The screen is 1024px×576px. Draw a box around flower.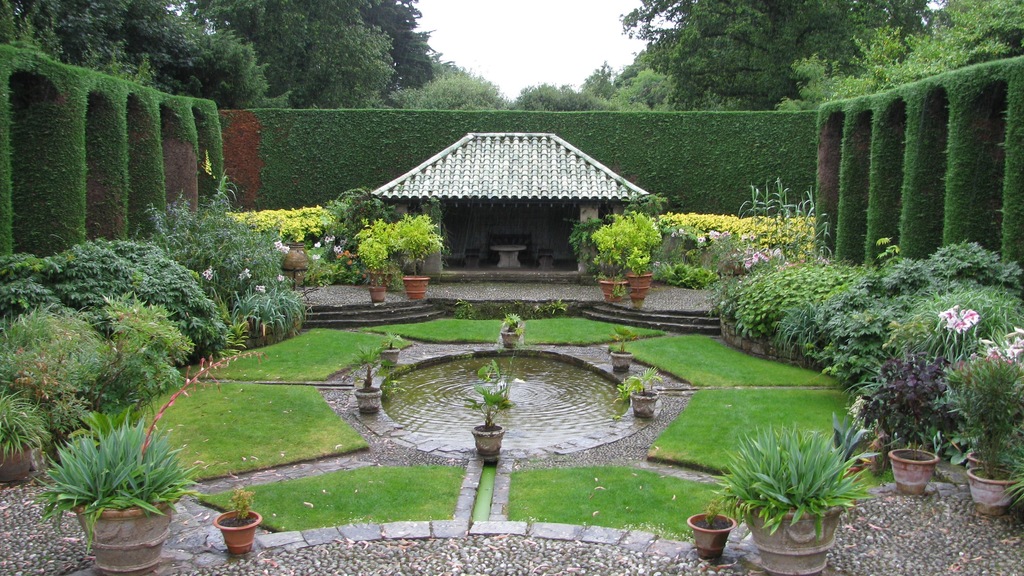
box(312, 254, 321, 260).
